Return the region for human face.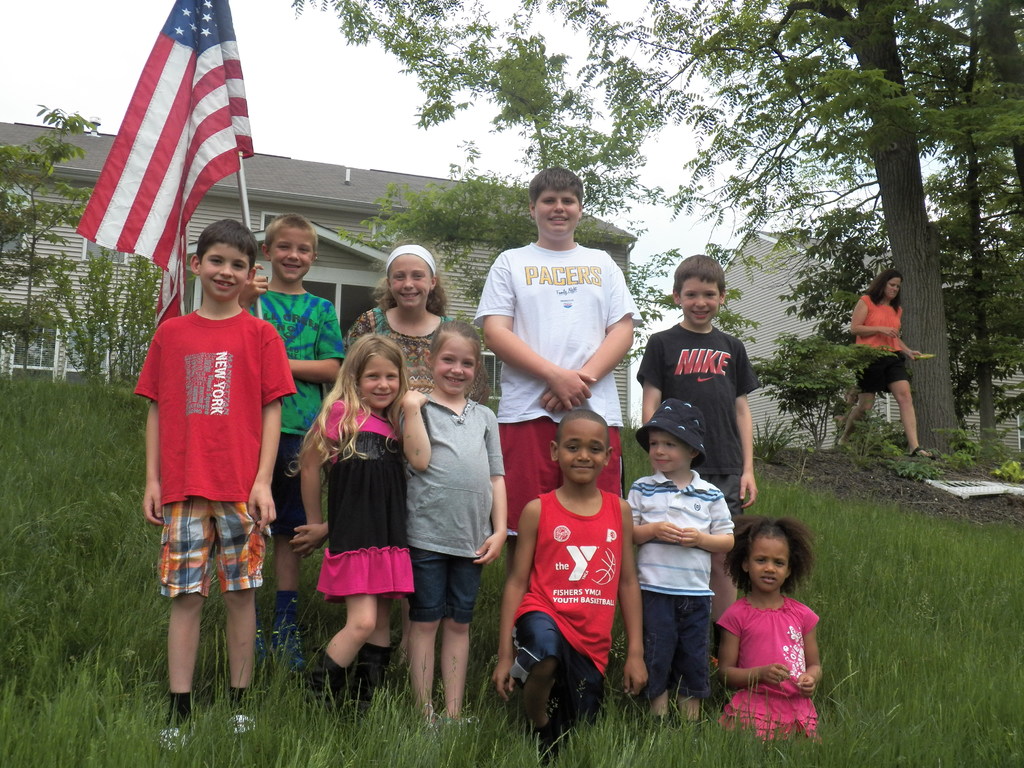
(left=359, top=355, right=400, bottom=408).
